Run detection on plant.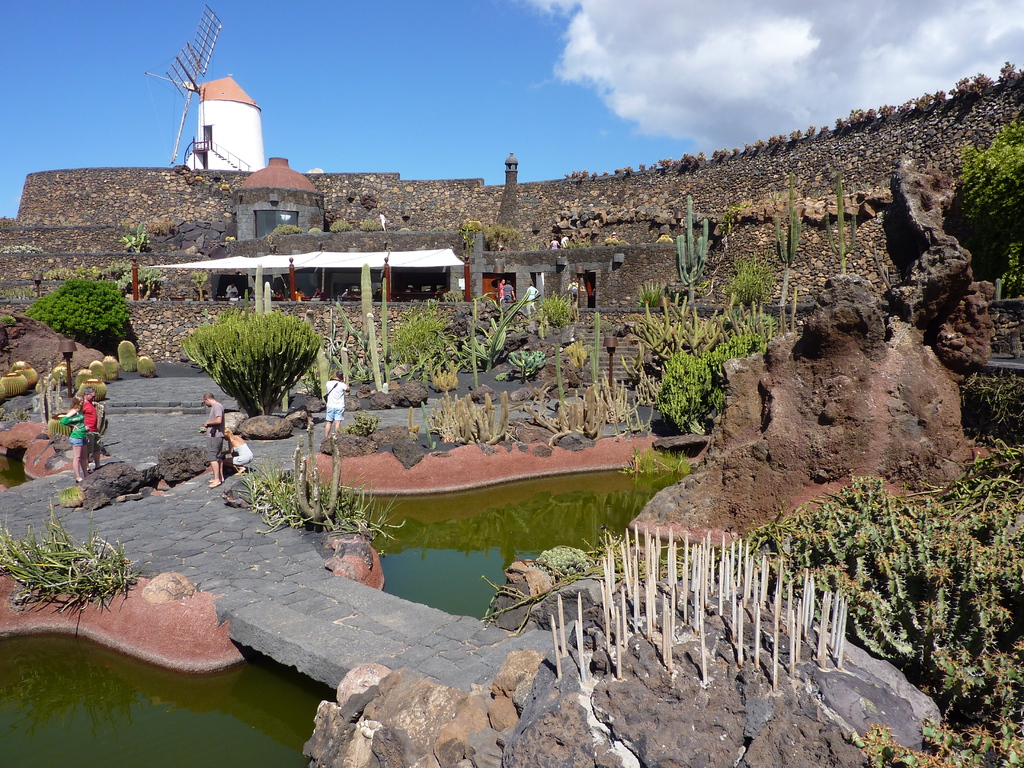
Result: box(50, 479, 96, 508).
